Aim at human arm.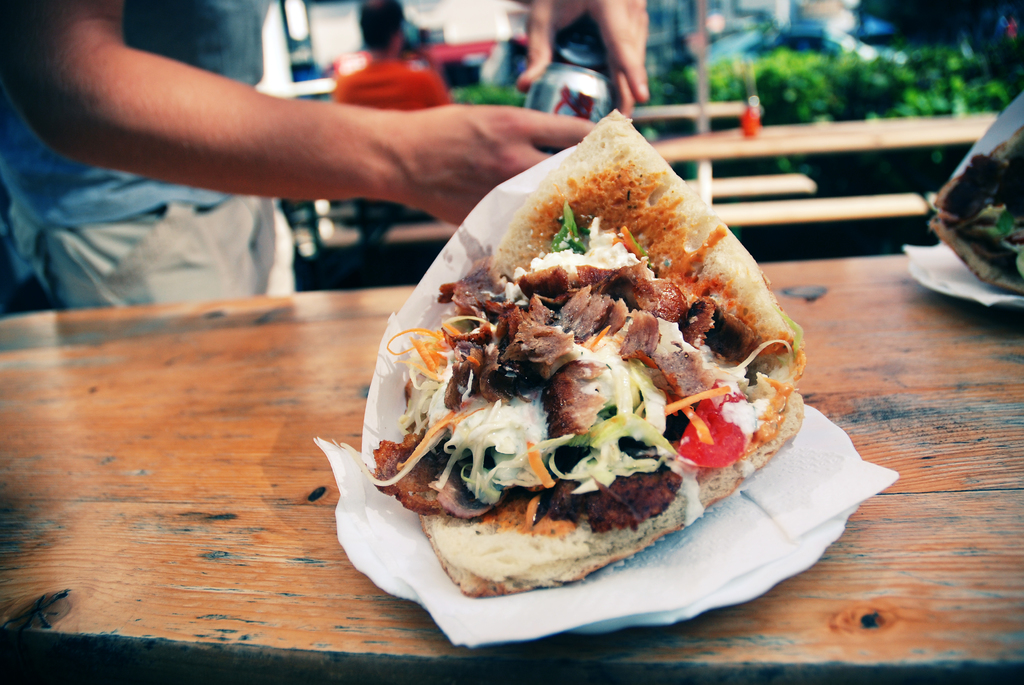
Aimed at 519/0/654/118.
